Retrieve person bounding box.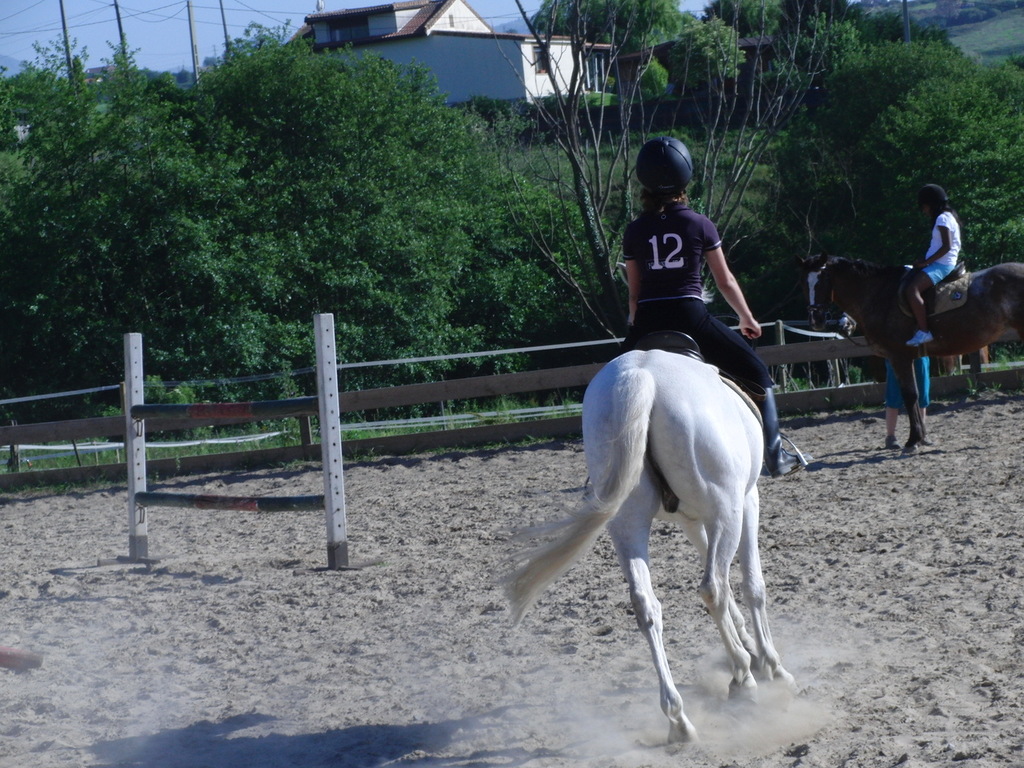
Bounding box: bbox=[904, 188, 964, 347].
